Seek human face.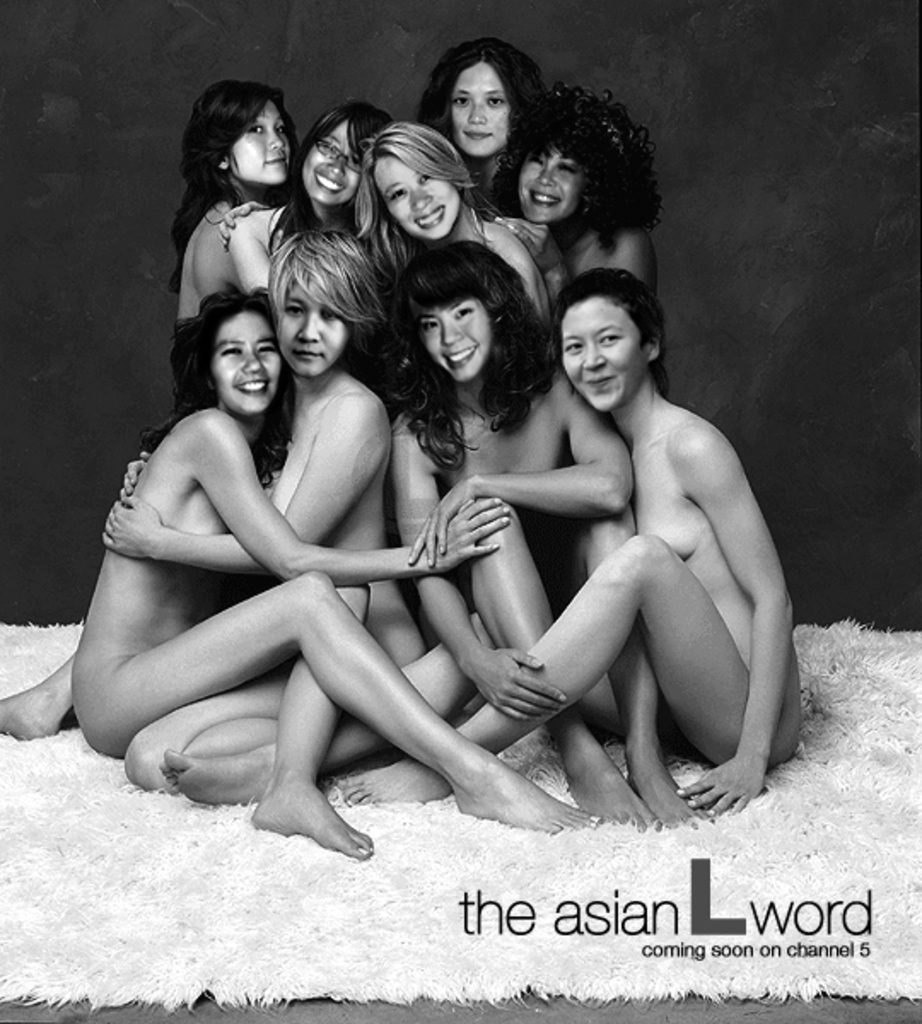
(x1=429, y1=311, x2=488, y2=375).
